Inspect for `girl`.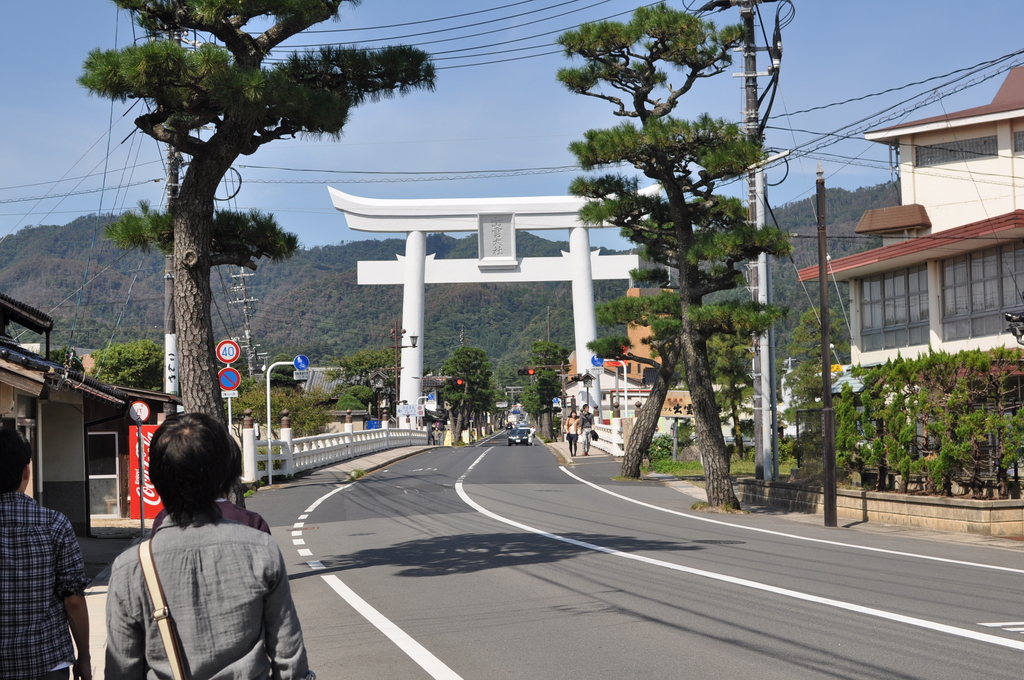
Inspection: [left=566, top=409, right=582, bottom=454].
